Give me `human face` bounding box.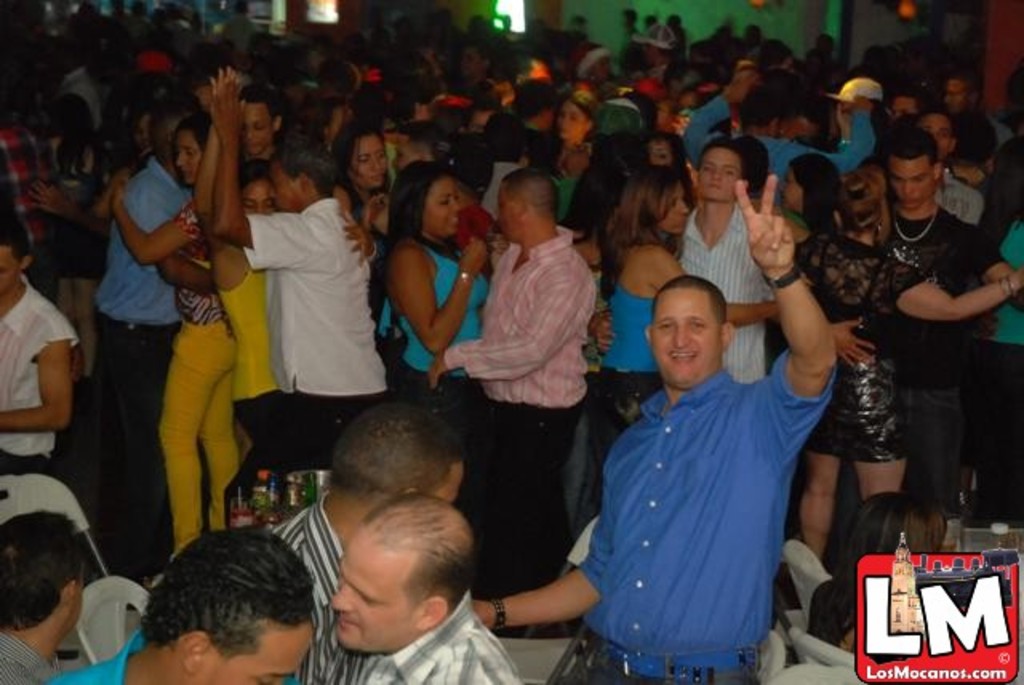
box=[178, 133, 202, 182].
